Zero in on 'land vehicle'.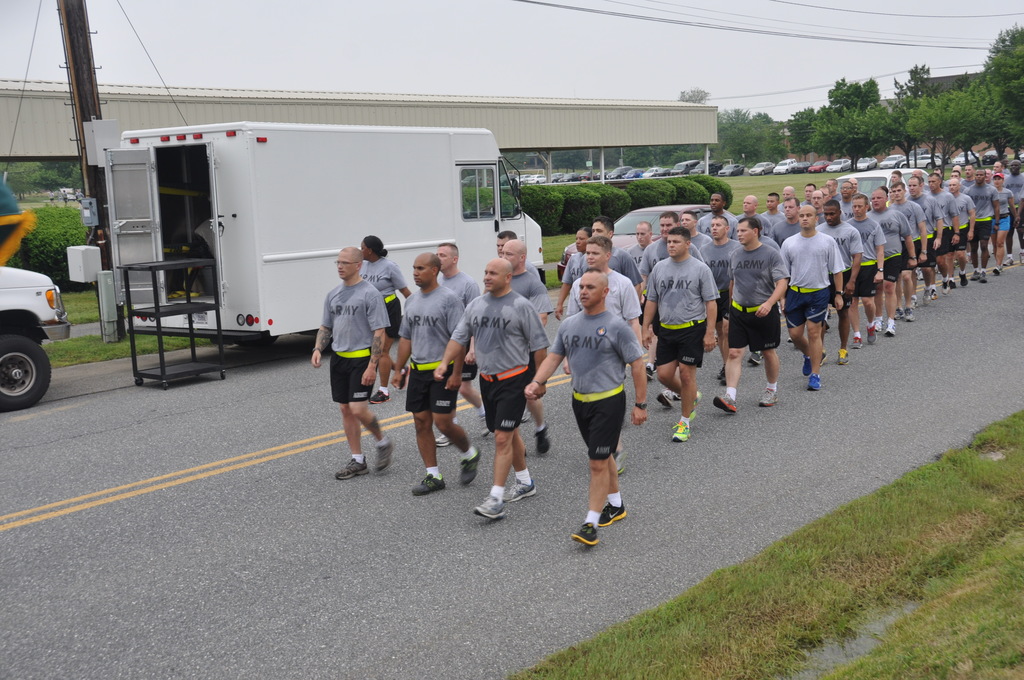
Zeroed in: detection(668, 158, 701, 178).
